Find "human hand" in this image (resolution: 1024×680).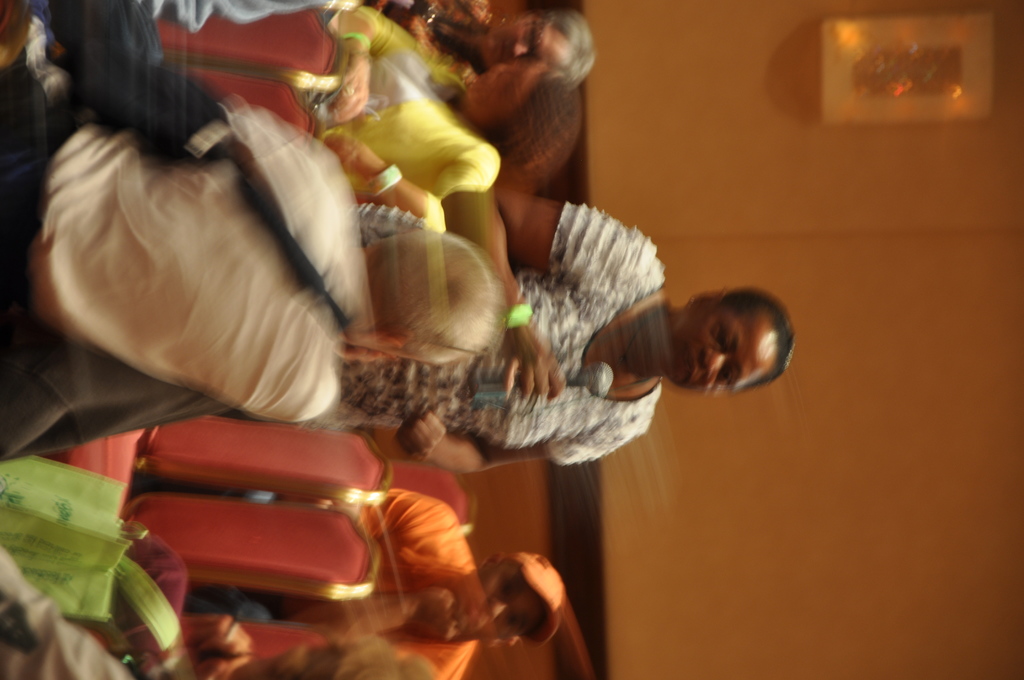
crop(502, 326, 566, 403).
